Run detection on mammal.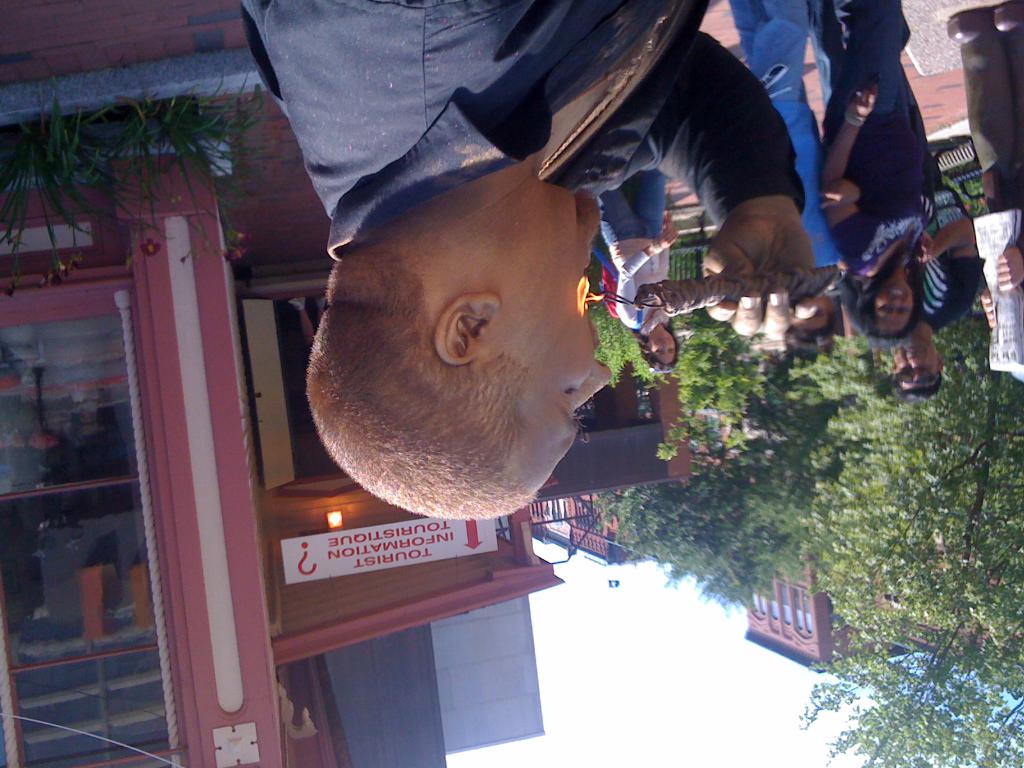
Result: bbox=(241, 0, 811, 521).
